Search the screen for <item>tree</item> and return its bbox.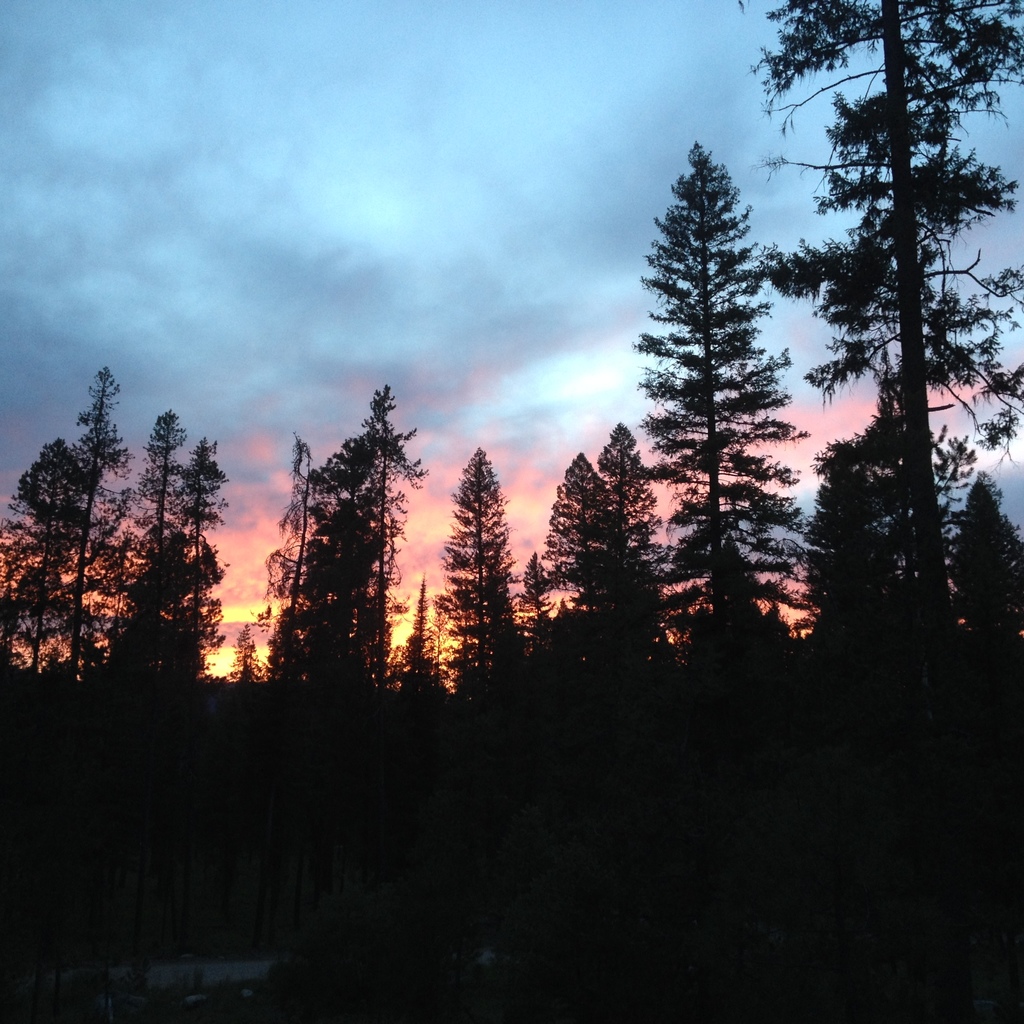
Found: <bbox>586, 419, 683, 690</bbox>.
